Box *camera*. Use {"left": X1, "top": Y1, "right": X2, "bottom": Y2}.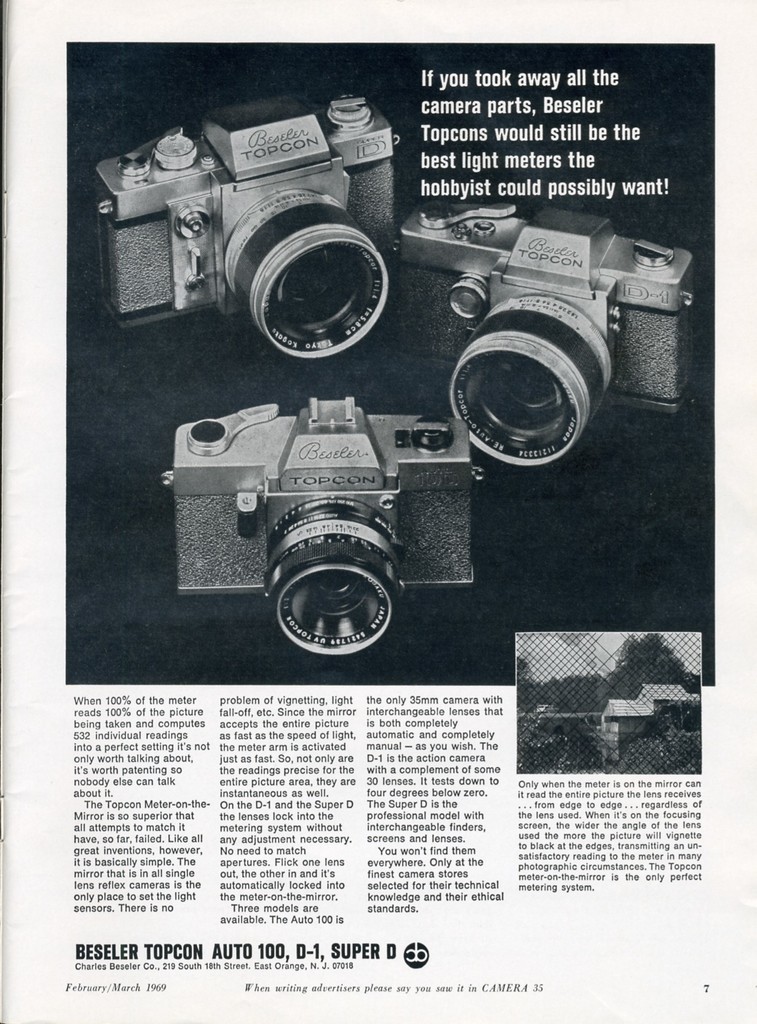
{"left": 152, "top": 371, "right": 494, "bottom": 648}.
